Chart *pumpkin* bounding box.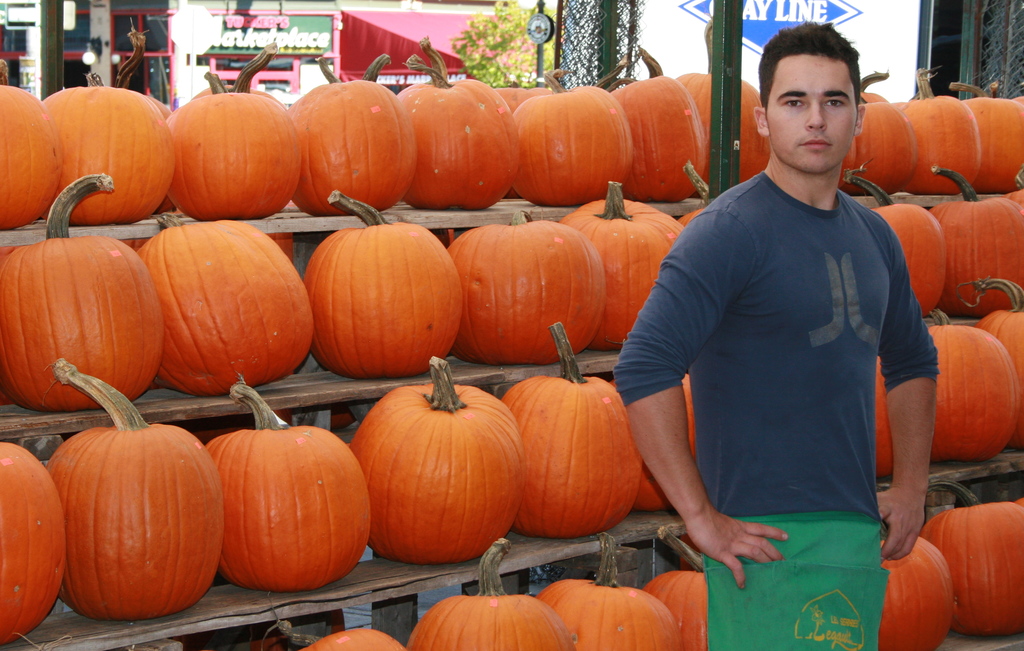
Charted: <region>874, 535, 960, 650</region>.
